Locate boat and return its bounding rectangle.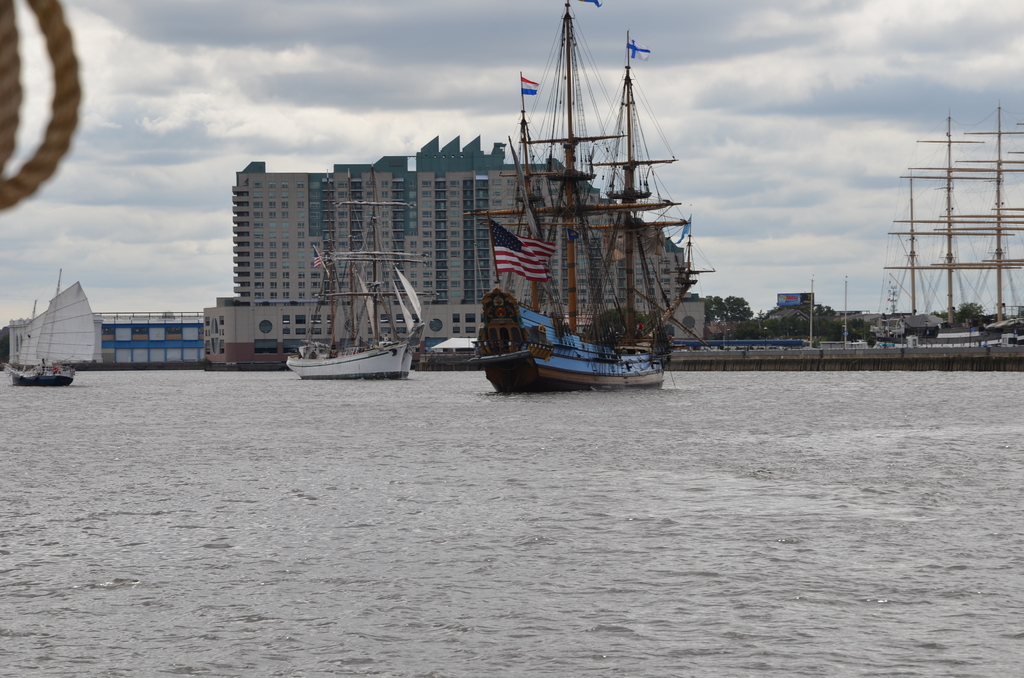
(6,273,95,397).
